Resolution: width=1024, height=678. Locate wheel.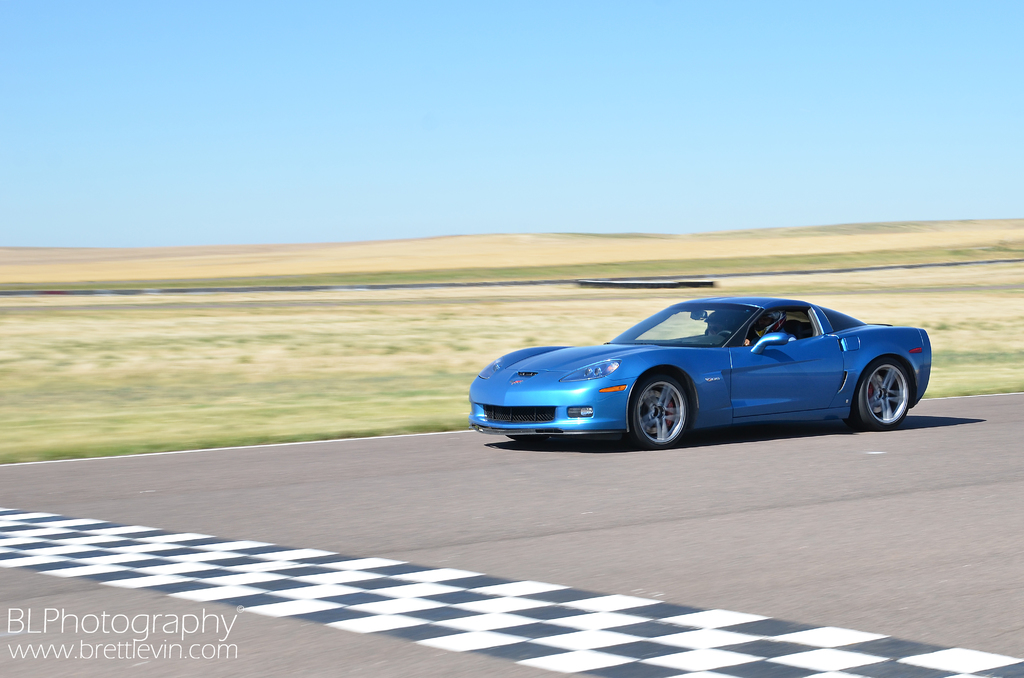
left=857, top=357, right=908, bottom=429.
